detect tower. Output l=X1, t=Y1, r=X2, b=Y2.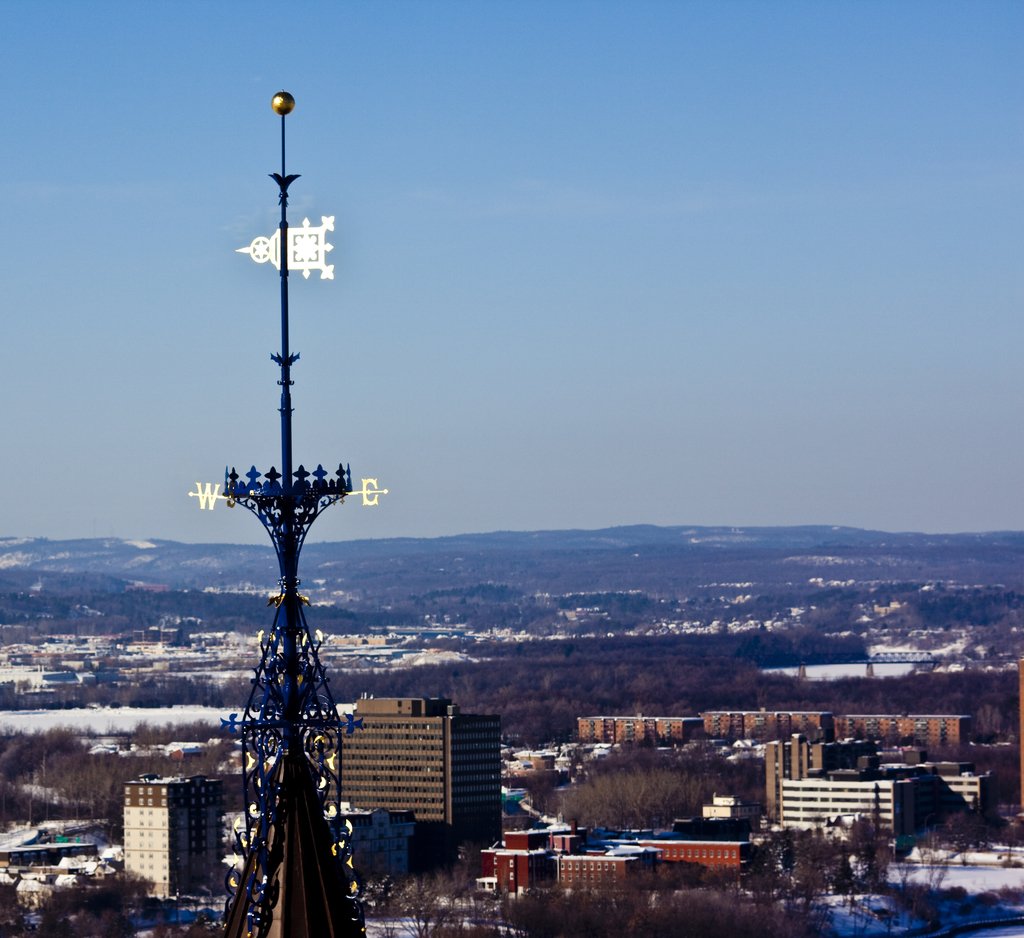
l=815, t=711, r=984, b=763.
